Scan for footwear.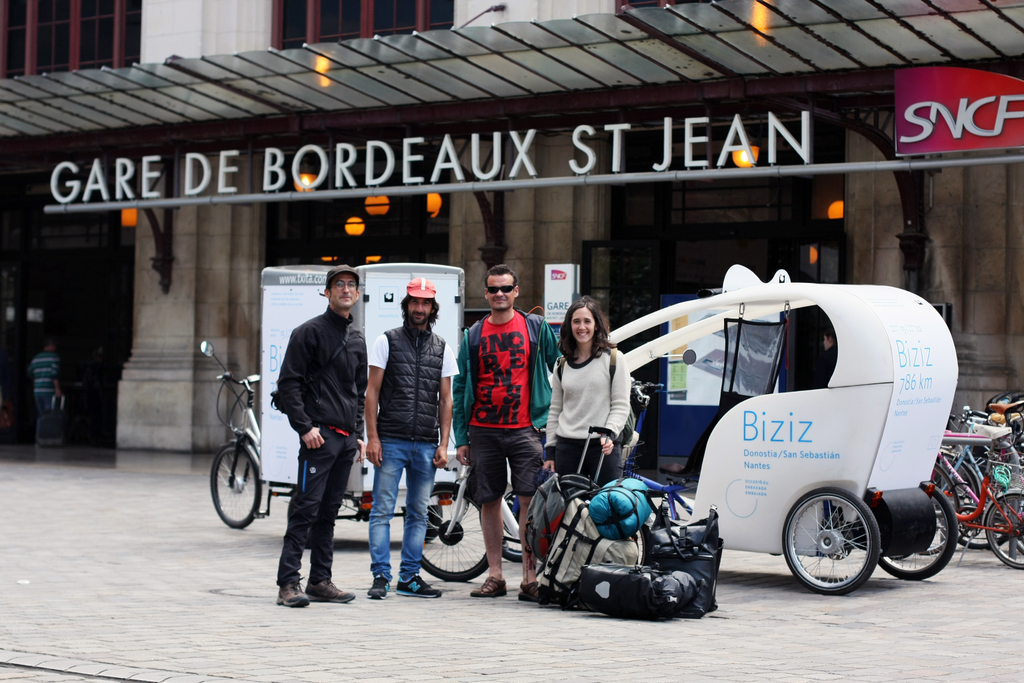
Scan result: box(278, 582, 308, 606).
